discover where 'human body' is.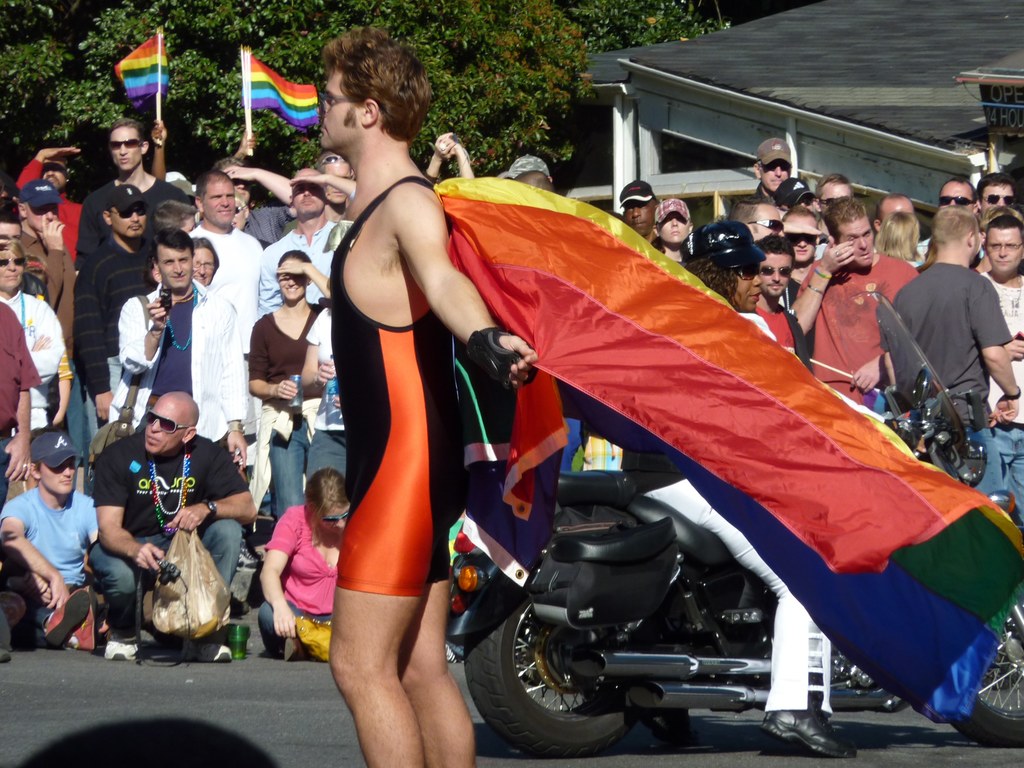
Discovered at pyautogui.locateOnScreen(728, 195, 790, 243).
